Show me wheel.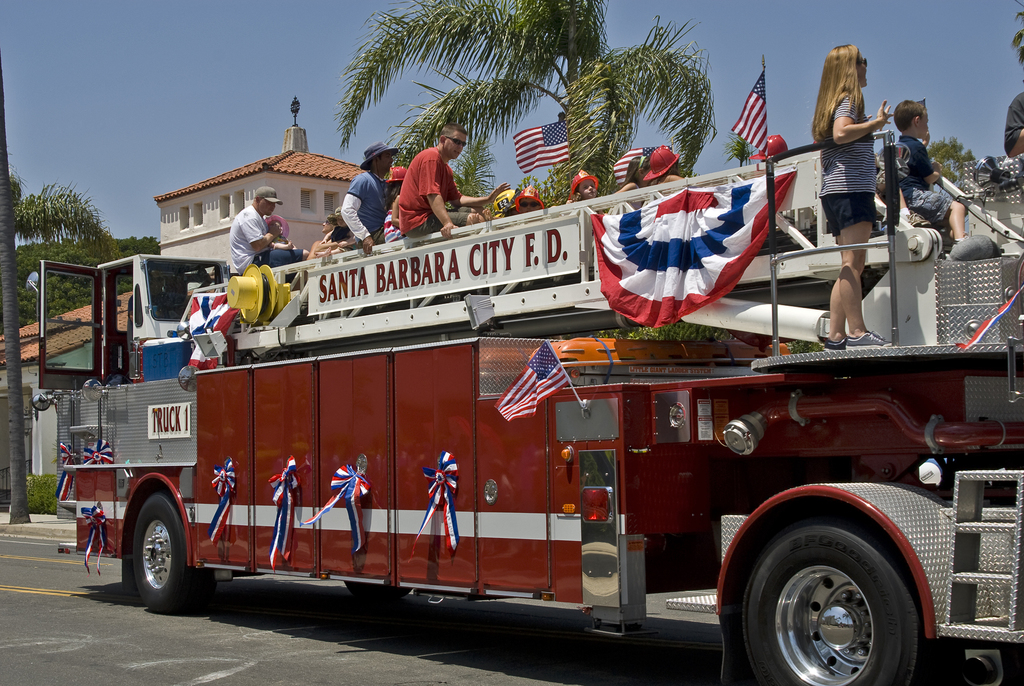
wheel is here: (132,490,213,616).
